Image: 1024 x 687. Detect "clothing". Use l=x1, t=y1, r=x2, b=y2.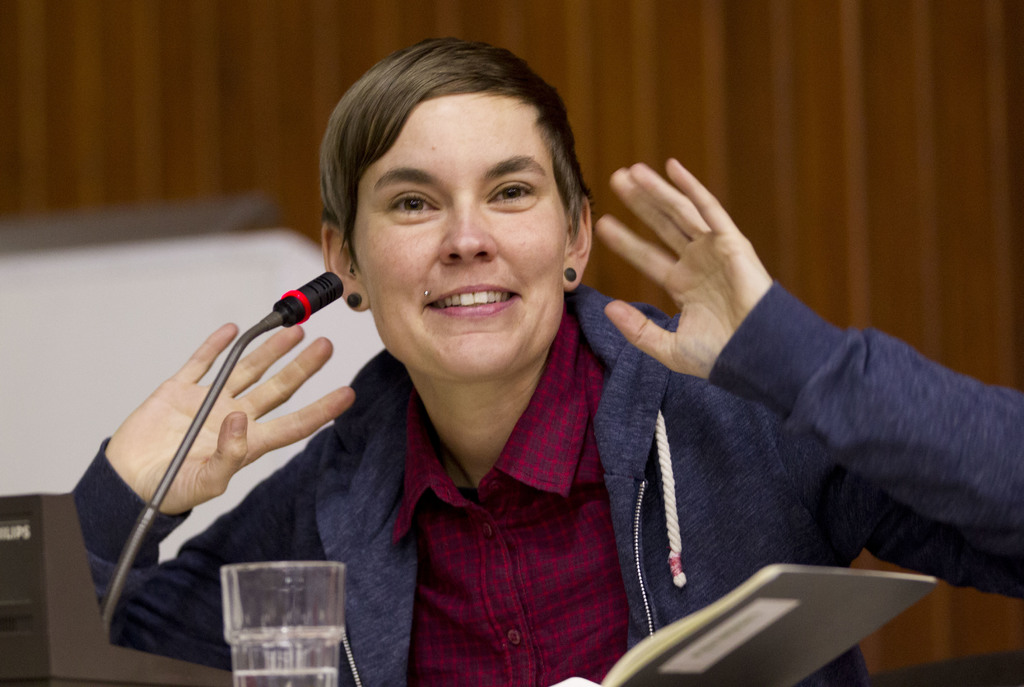
l=72, t=276, r=1023, b=686.
